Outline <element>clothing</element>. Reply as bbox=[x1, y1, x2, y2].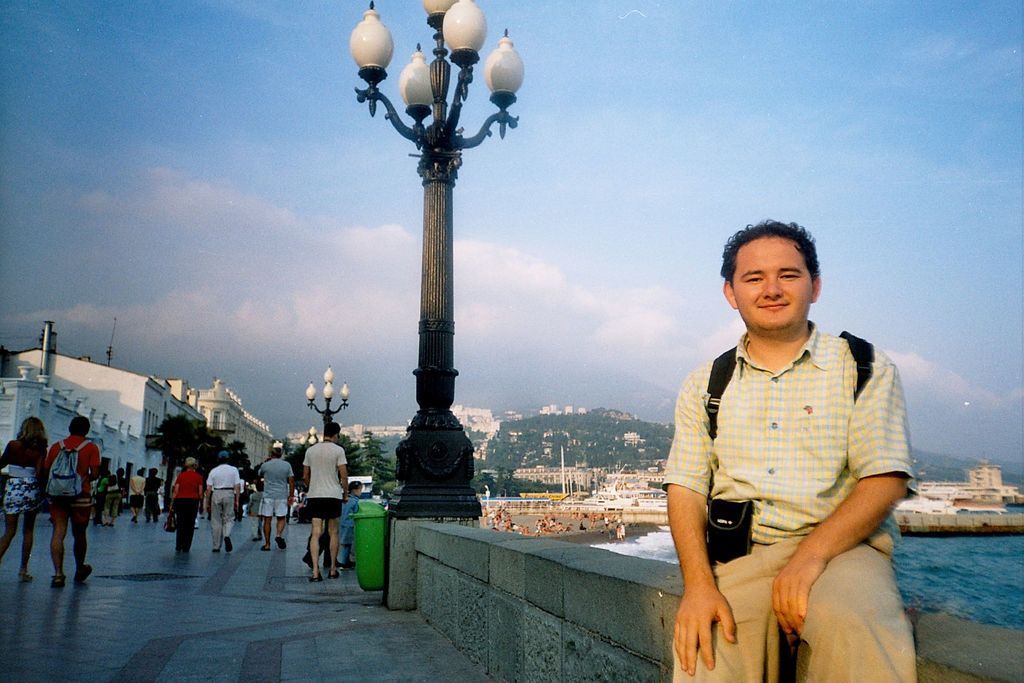
bbox=[129, 471, 147, 514].
